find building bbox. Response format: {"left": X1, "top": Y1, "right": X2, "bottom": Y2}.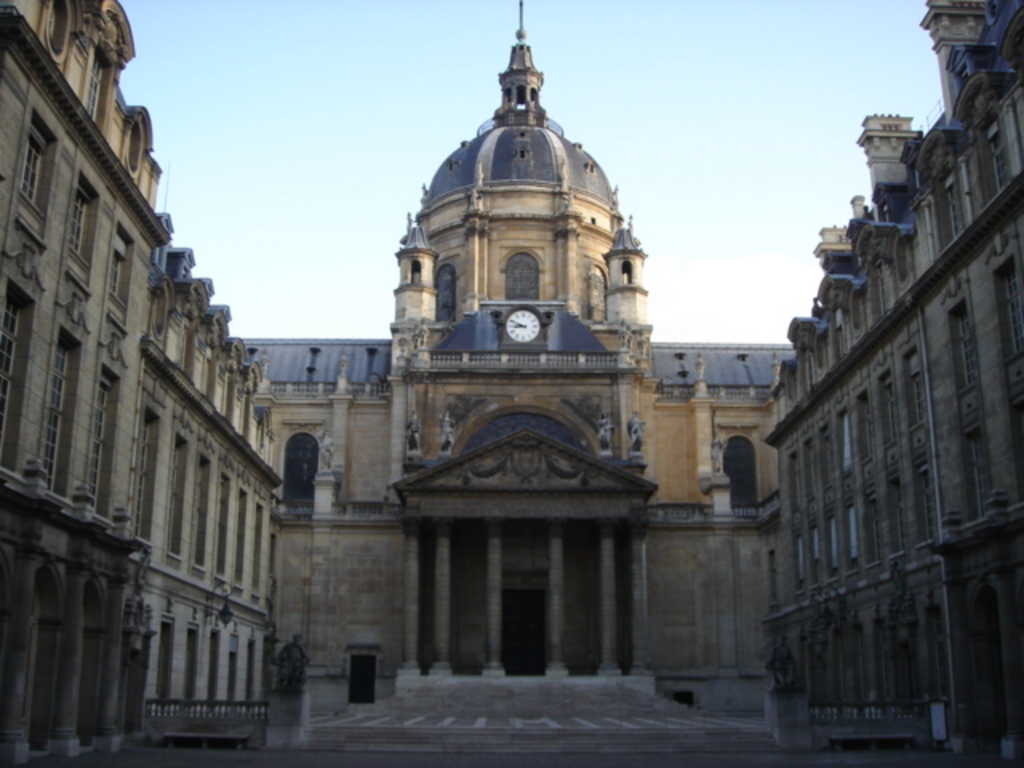
{"left": 0, "top": 0, "right": 1022, "bottom": 766}.
